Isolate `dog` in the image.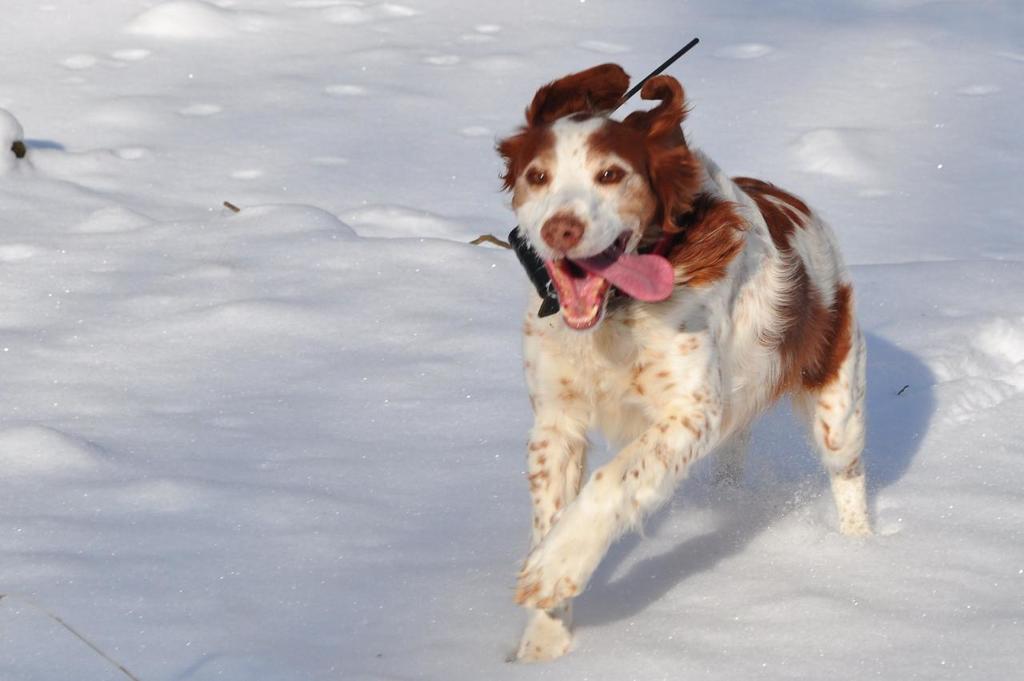
Isolated region: 489,62,876,670.
